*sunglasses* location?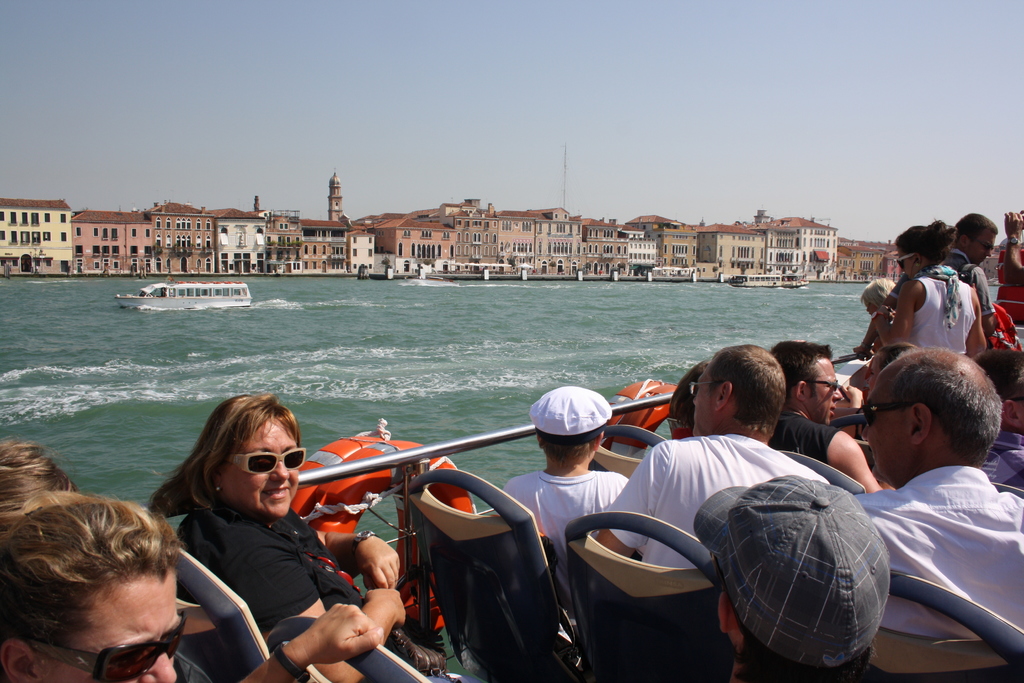
x1=218 y1=449 x2=305 y2=474
